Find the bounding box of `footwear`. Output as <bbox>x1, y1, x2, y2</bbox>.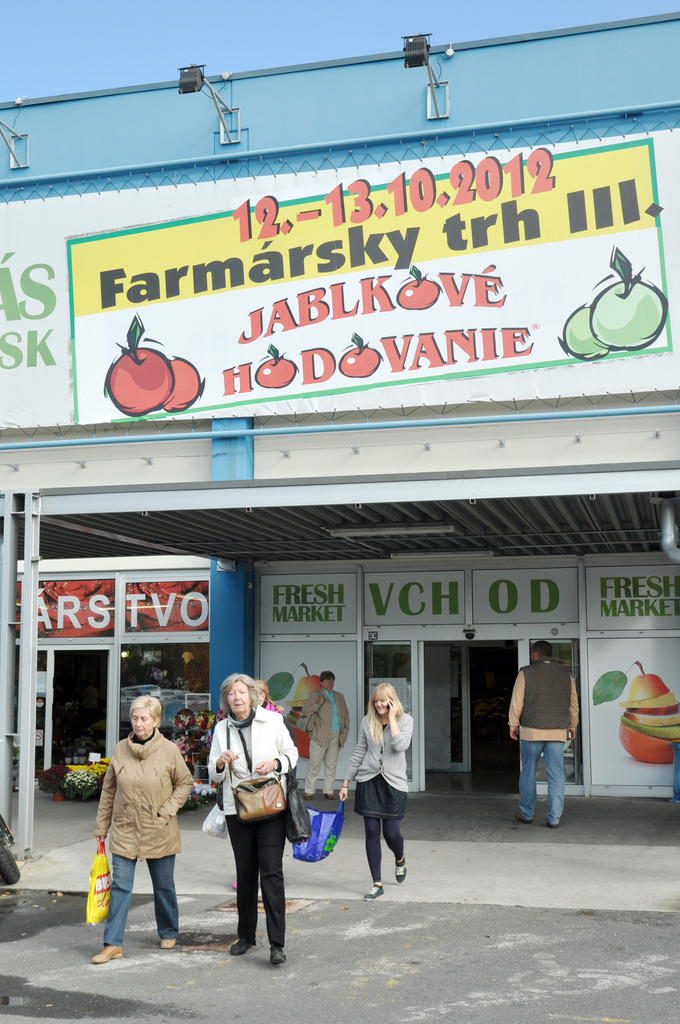
<bbox>366, 877, 382, 901</bbox>.
